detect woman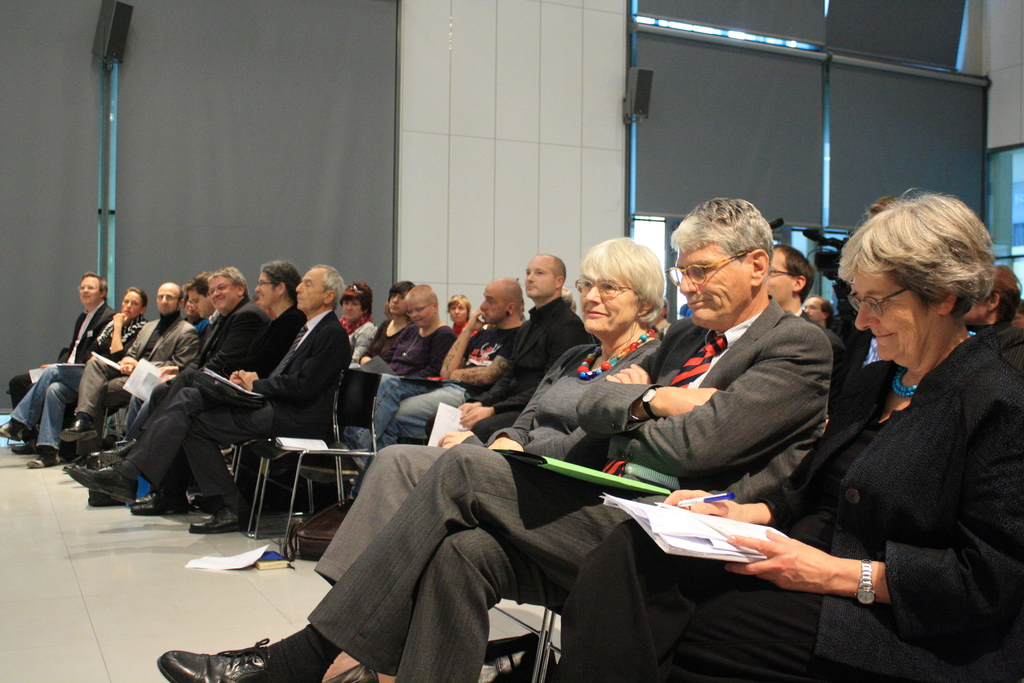
x1=447, y1=293, x2=483, y2=342
